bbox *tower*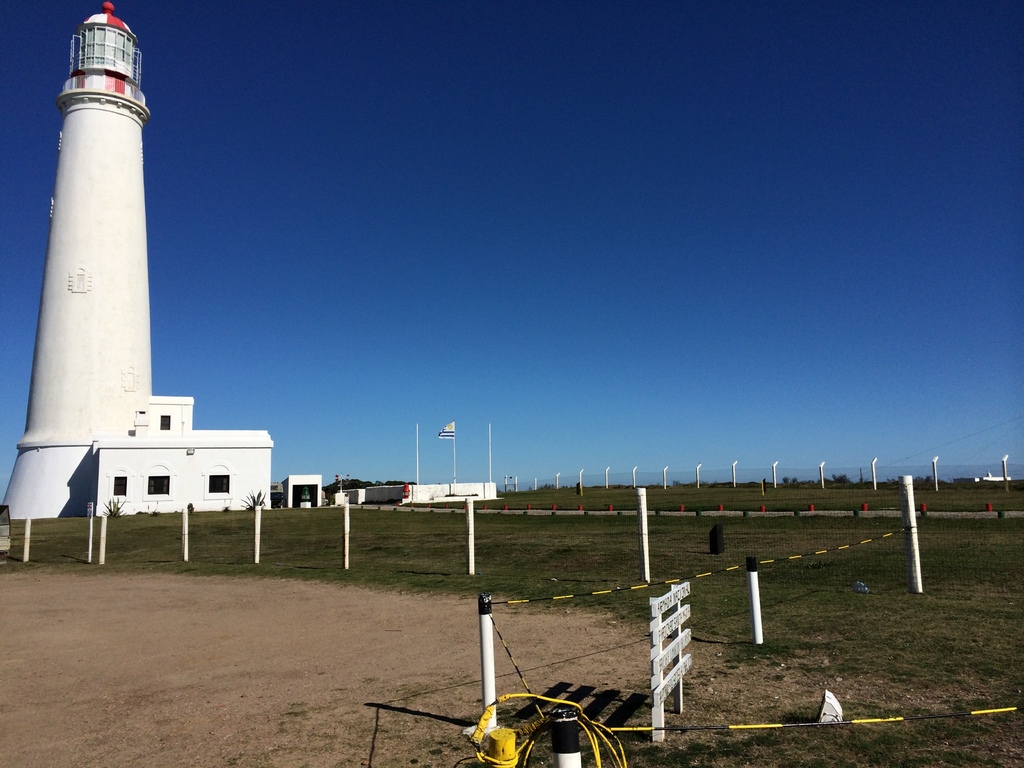
region(25, 32, 182, 477)
